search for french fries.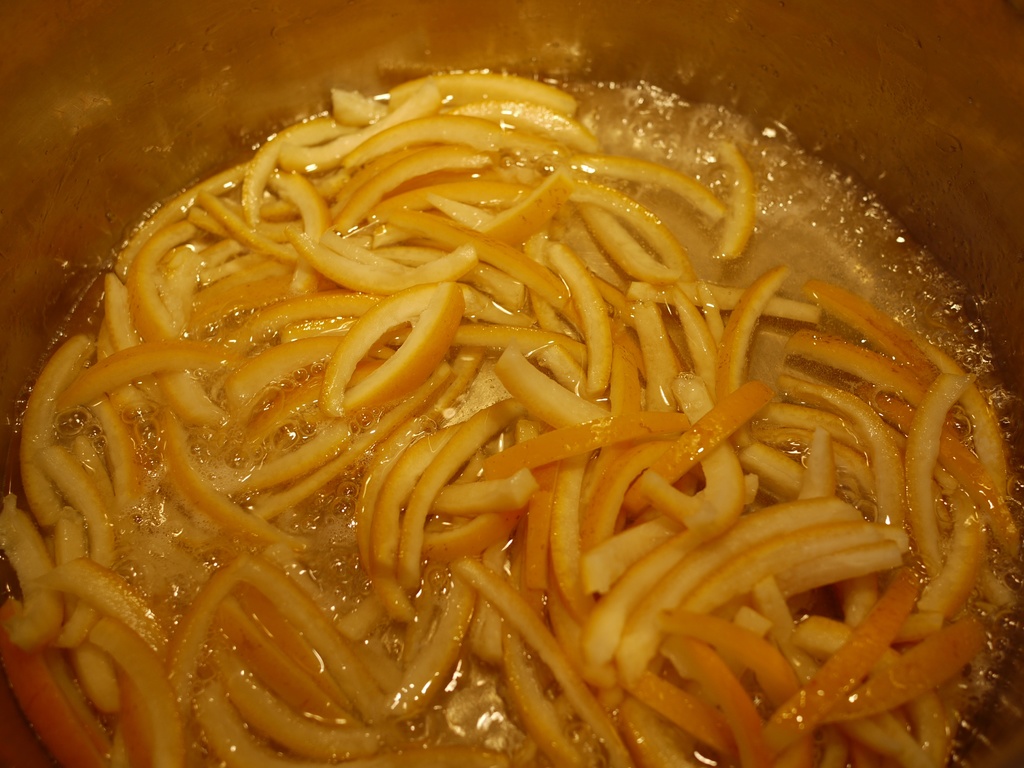
Found at {"left": 353, "top": 412, "right": 429, "bottom": 619}.
